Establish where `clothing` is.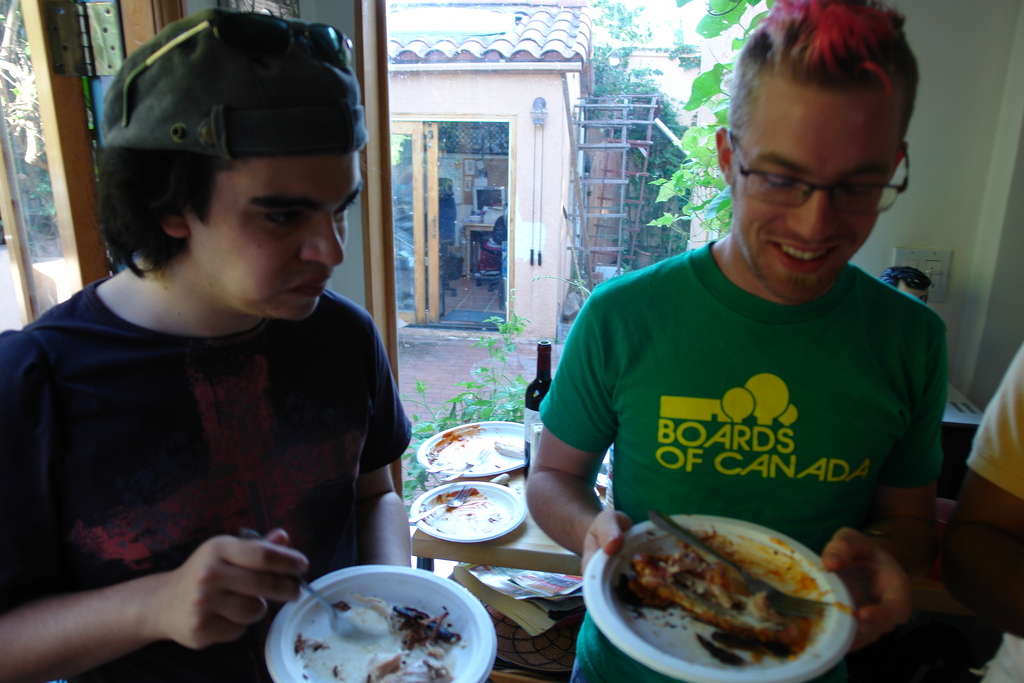
Established at bbox(962, 334, 1023, 503).
